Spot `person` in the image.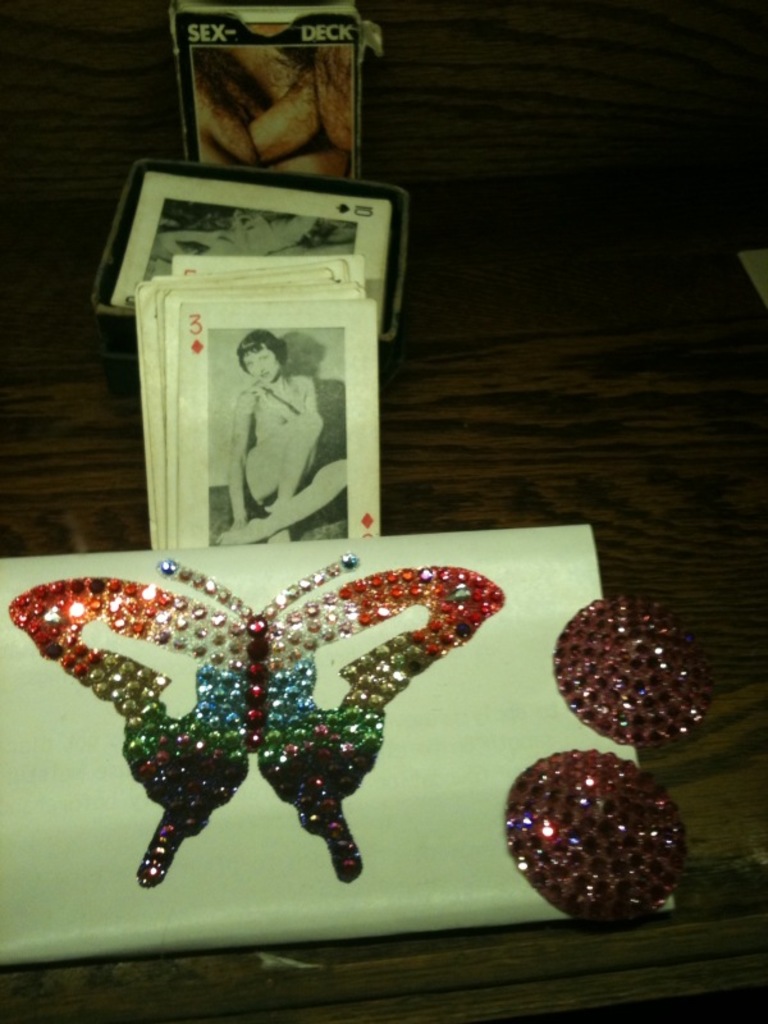
`person` found at bbox(216, 330, 347, 547).
